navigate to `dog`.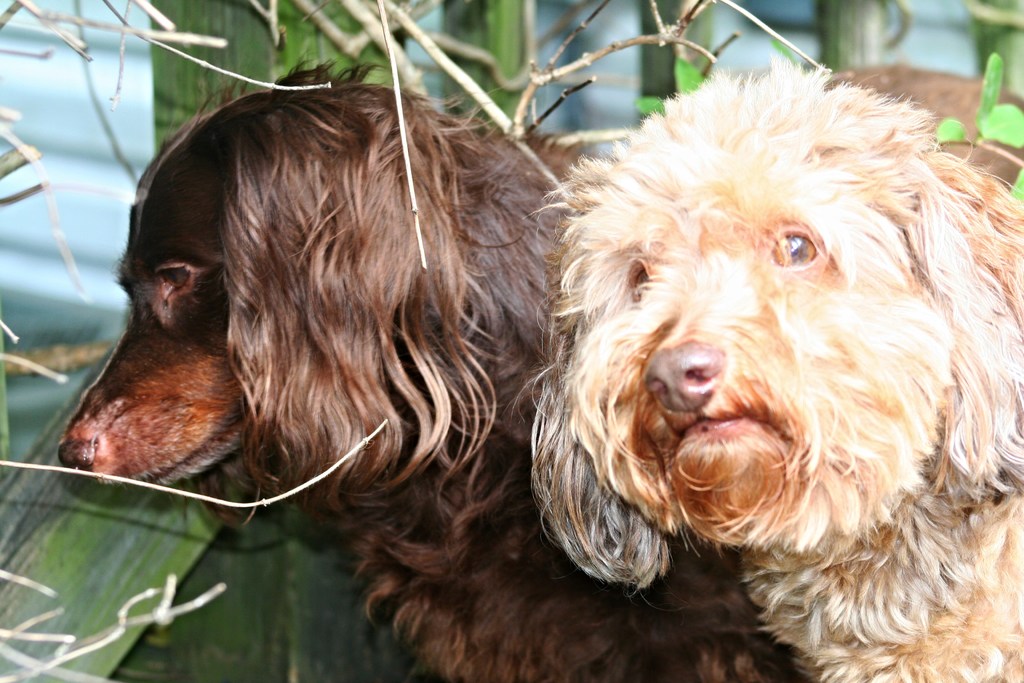
Navigation target: (left=54, top=66, right=1023, bottom=682).
